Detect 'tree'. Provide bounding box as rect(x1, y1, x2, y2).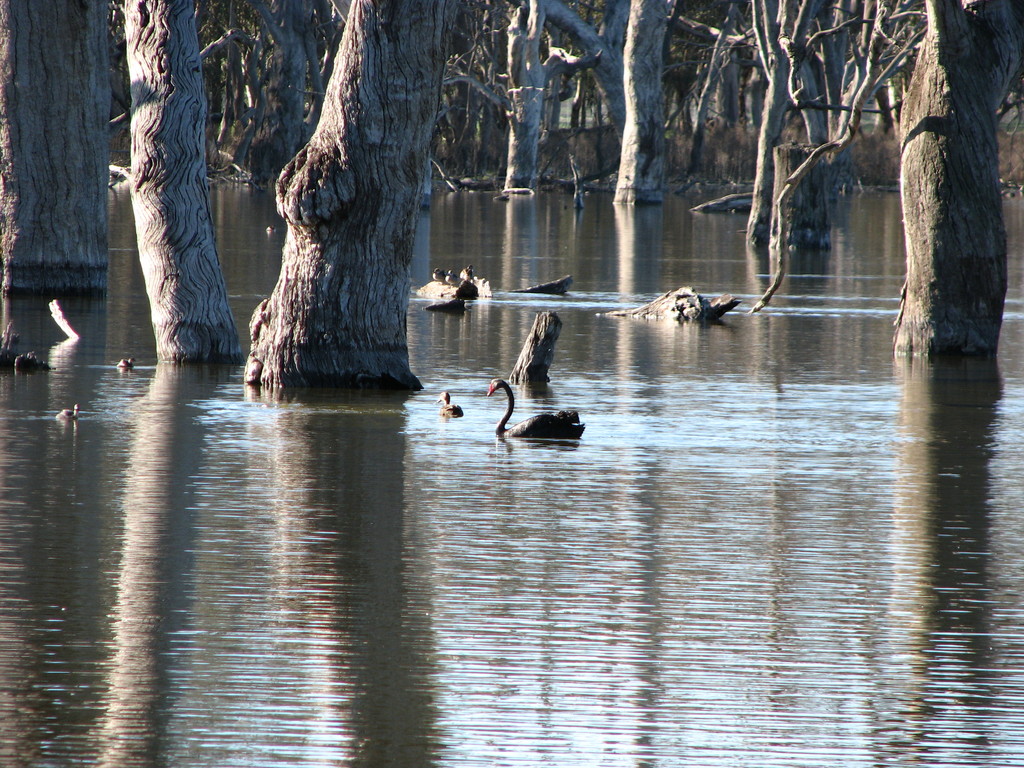
rect(883, 0, 1023, 348).
